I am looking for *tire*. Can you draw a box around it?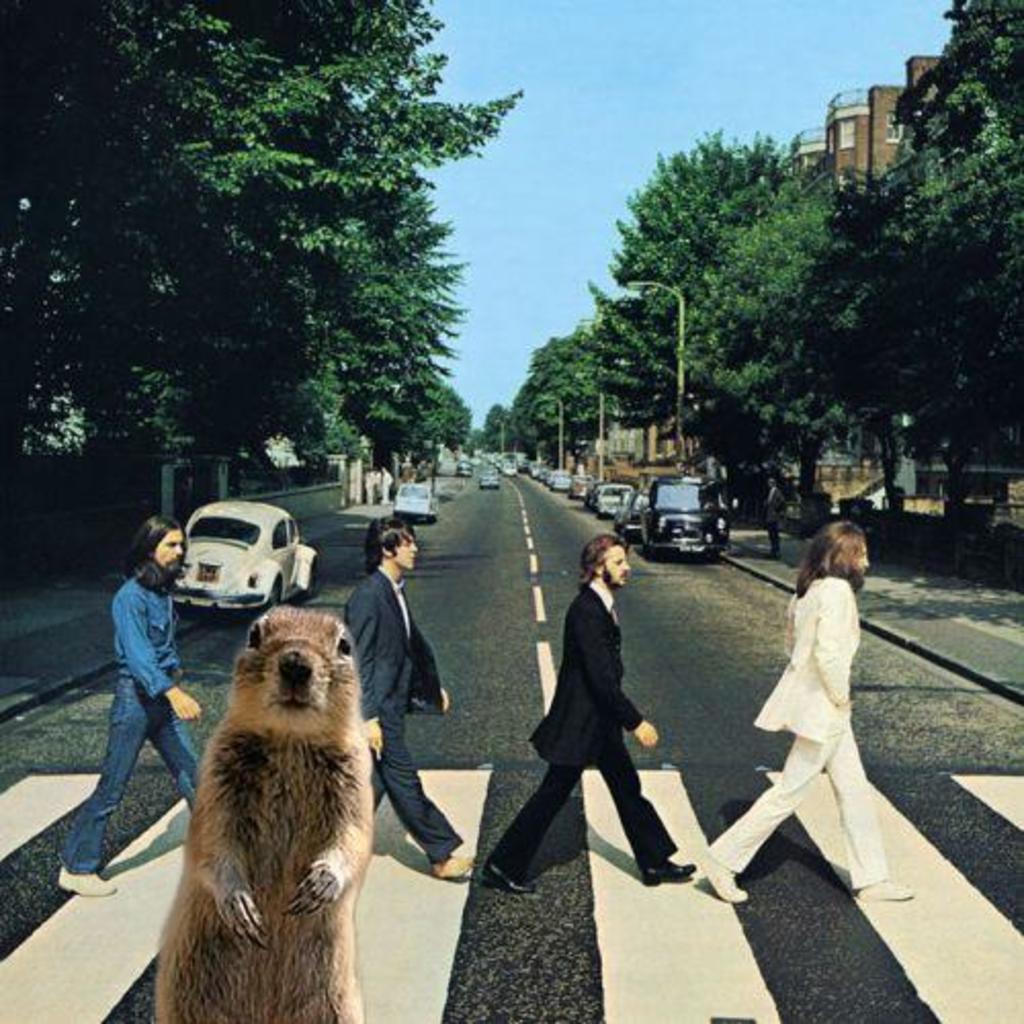
Sure, the bounding box is detection(707, 543, 725, 563).
